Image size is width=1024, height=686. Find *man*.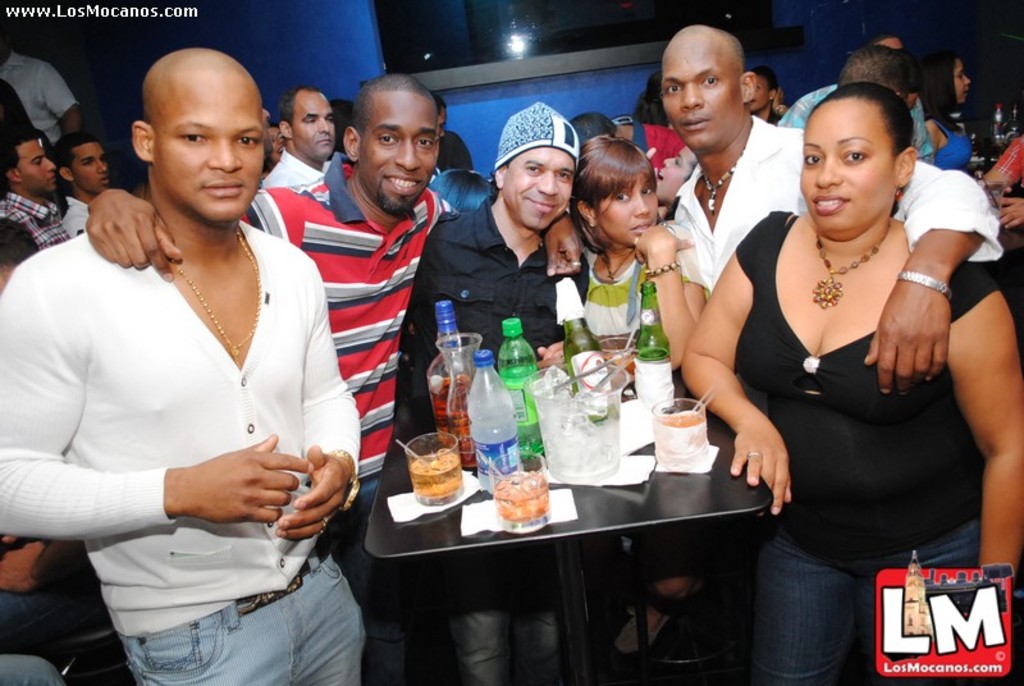
bbox=[261, 84, 337, 191].
